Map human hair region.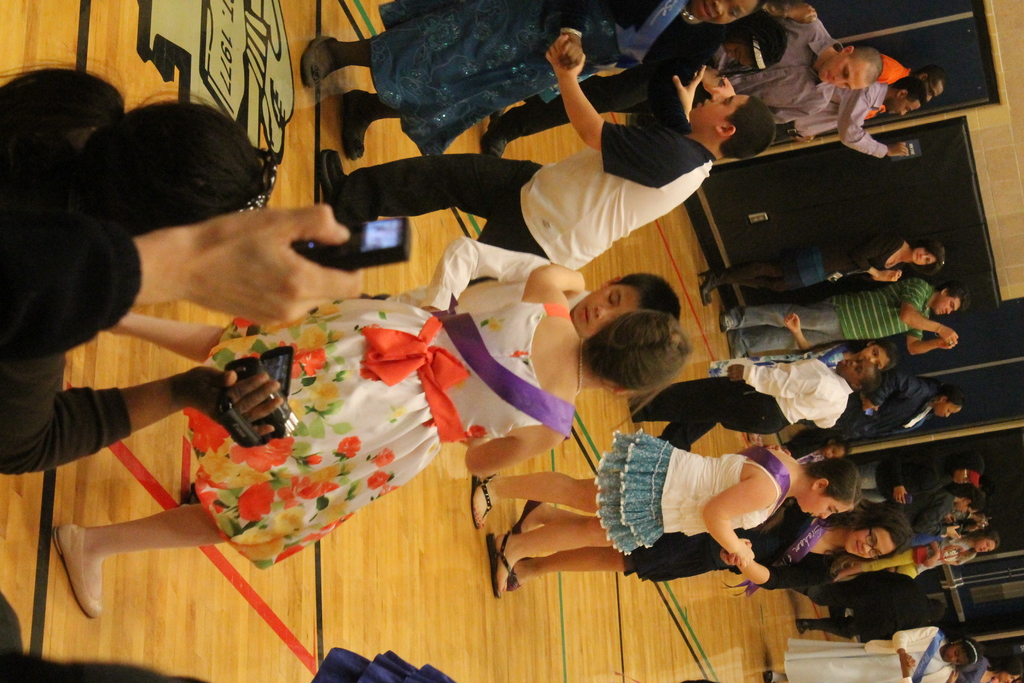
Mapped to left=714, top=94, right=771, bottom=160.
